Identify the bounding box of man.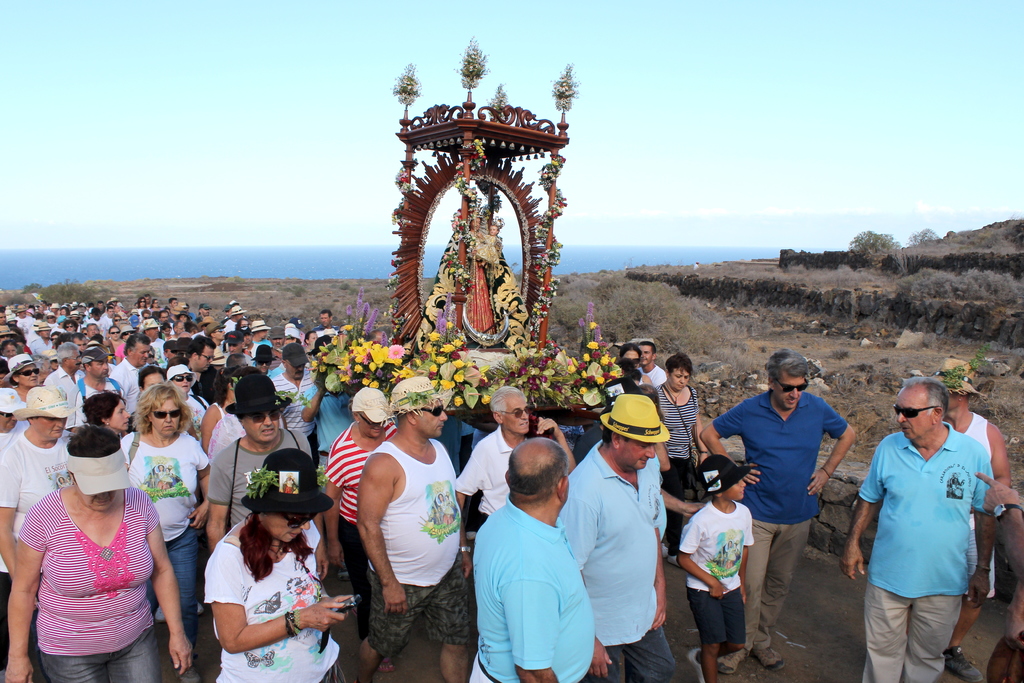
l=557, t=395, r=692, b=682.
